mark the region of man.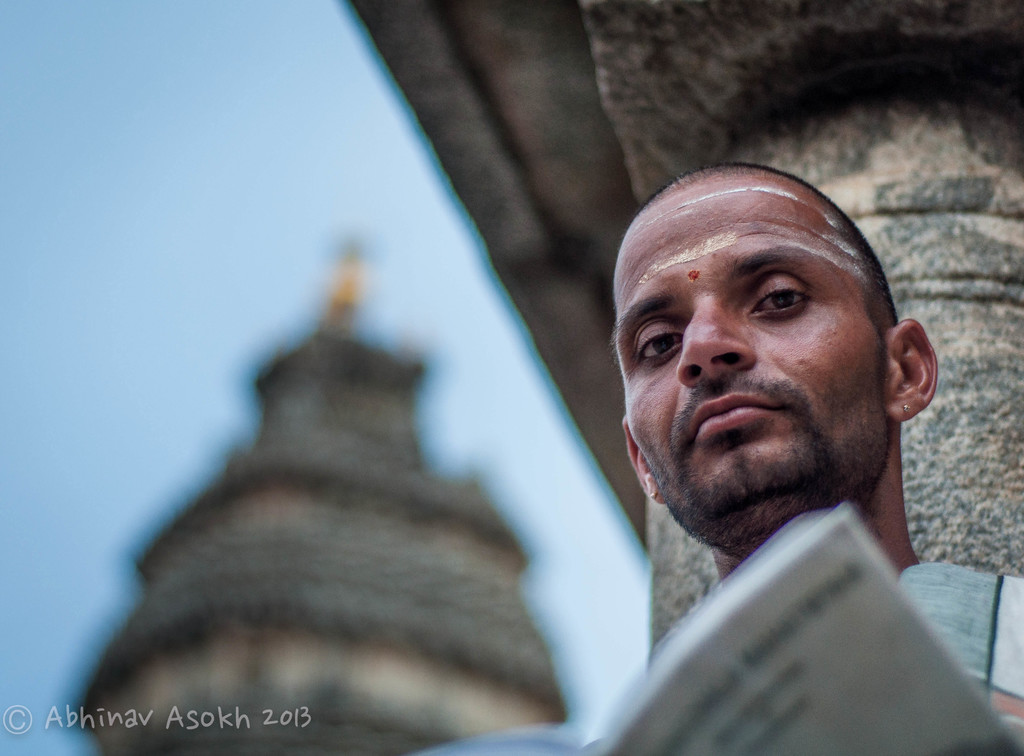
Region: detection(601, 161, 1023, 755).
